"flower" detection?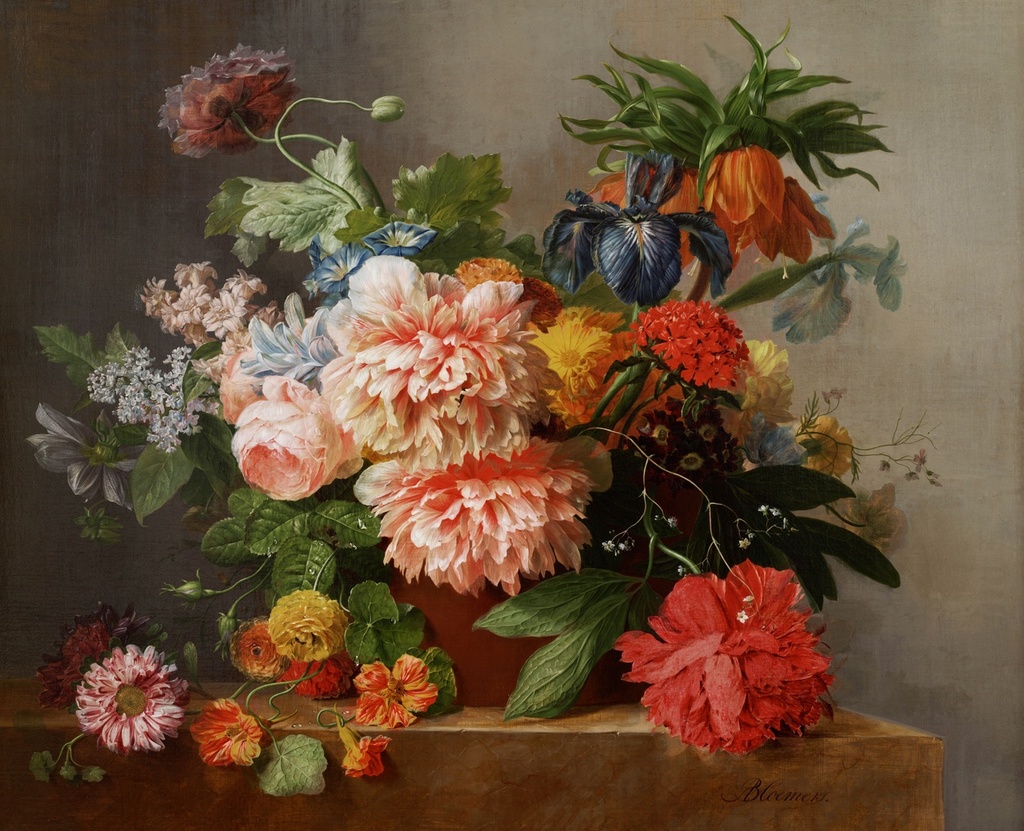
[154,42,303,159]
